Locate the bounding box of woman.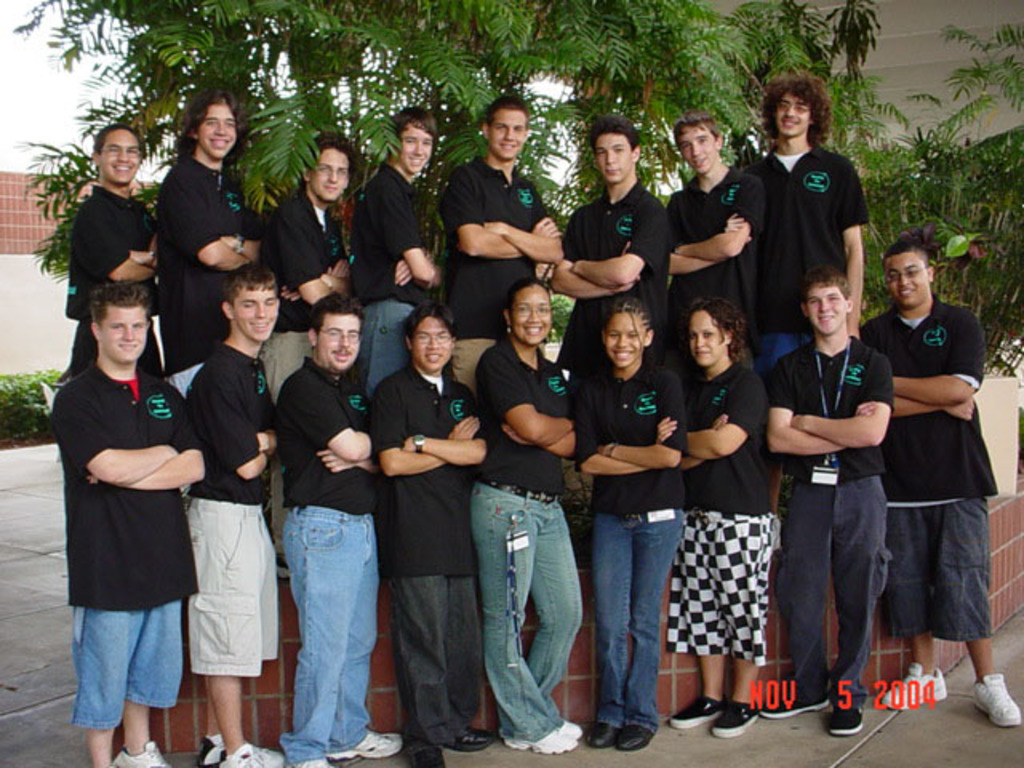
Bounding box: <bbox>573, 299, 683, 742</bbox>.
